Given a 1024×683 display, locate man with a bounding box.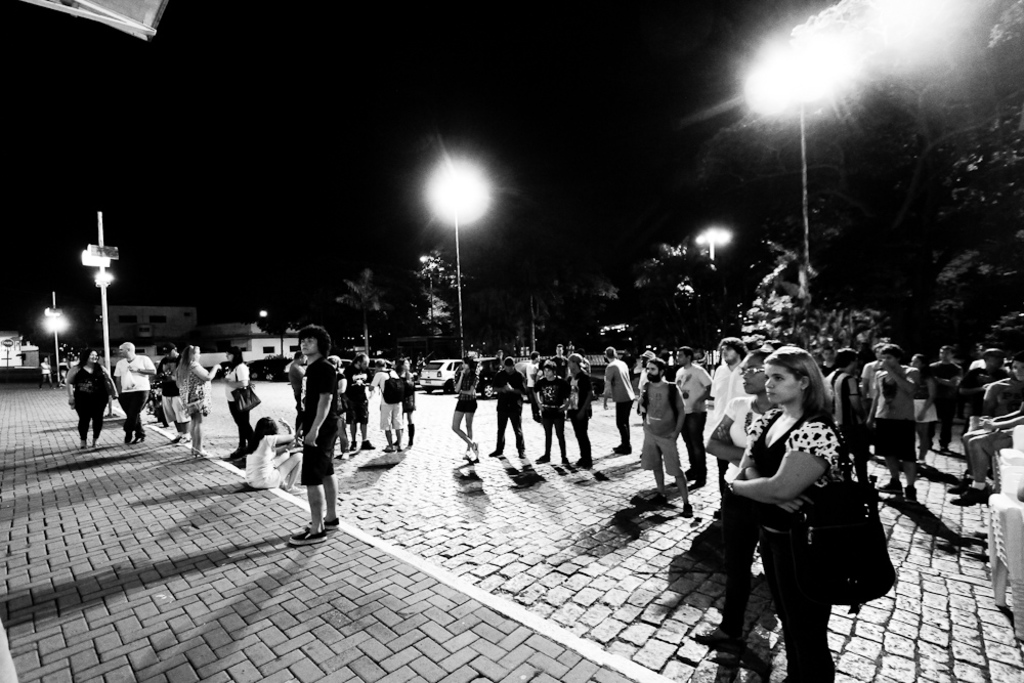
Located: <bbox>275, 343, 342, 561</bbox>.
